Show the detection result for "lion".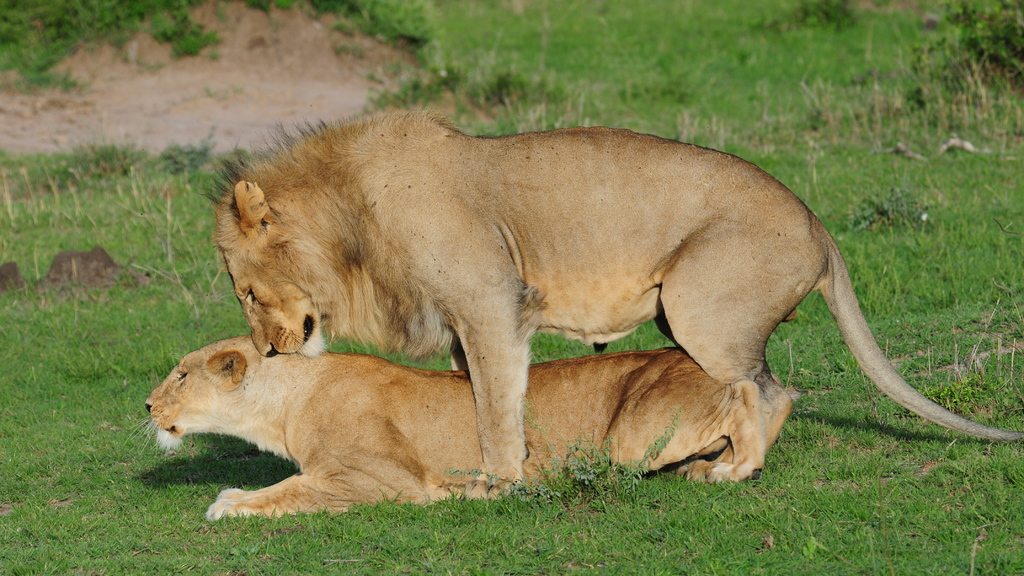
<bbox>208, 103, 1023, 499</bbox>.
